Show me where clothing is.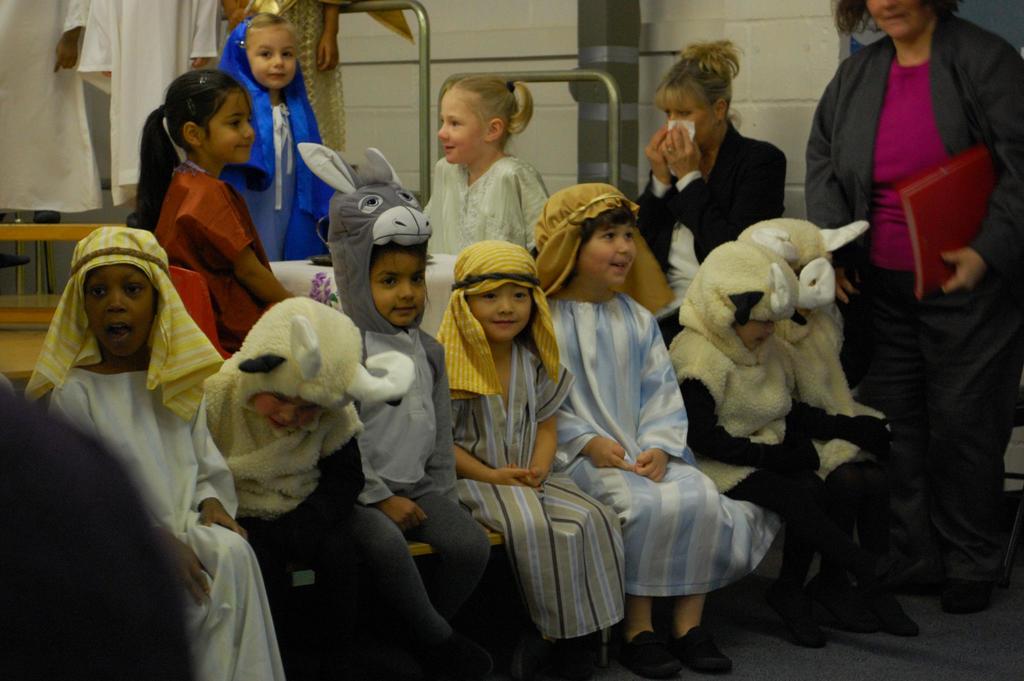
clothing is at bbox(214, 13, 348, 284).
